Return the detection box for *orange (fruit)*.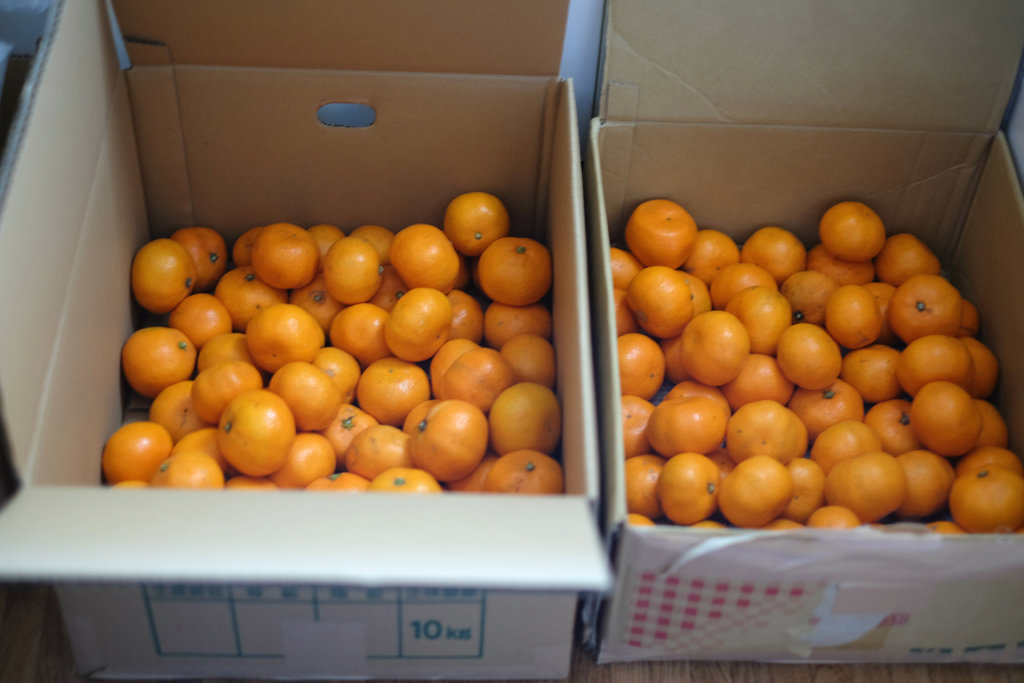
BBox(220, 403, 298, 466).
